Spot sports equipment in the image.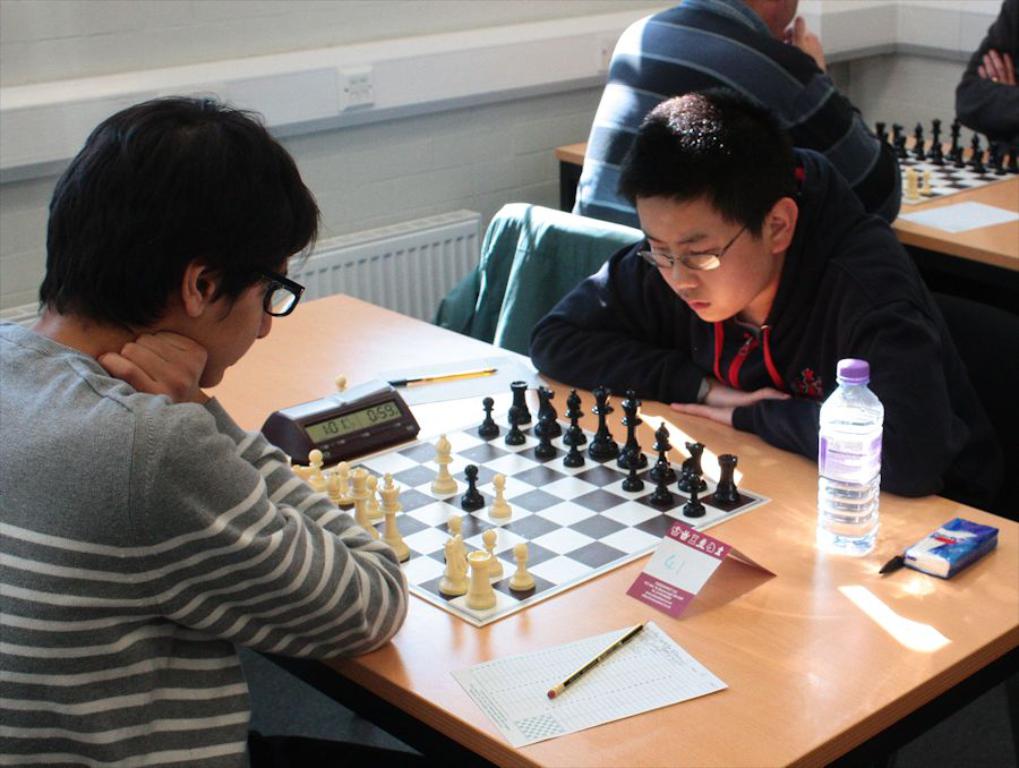
sports equipment found at (left=286, top=377, right=772, bottom=628).
